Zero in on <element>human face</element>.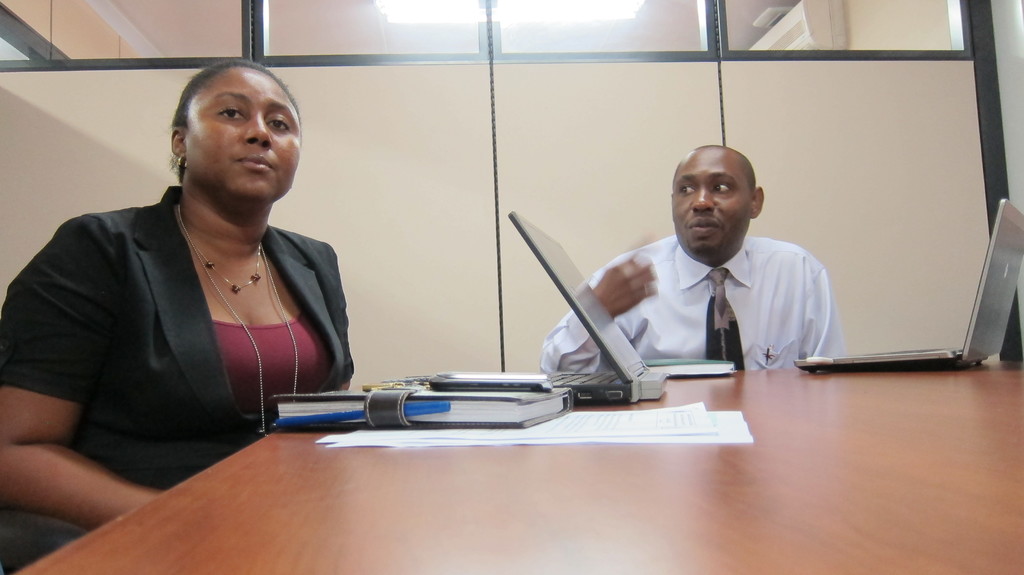
Zeroed in: [left=184, top=66, right=301, bottom=203].
